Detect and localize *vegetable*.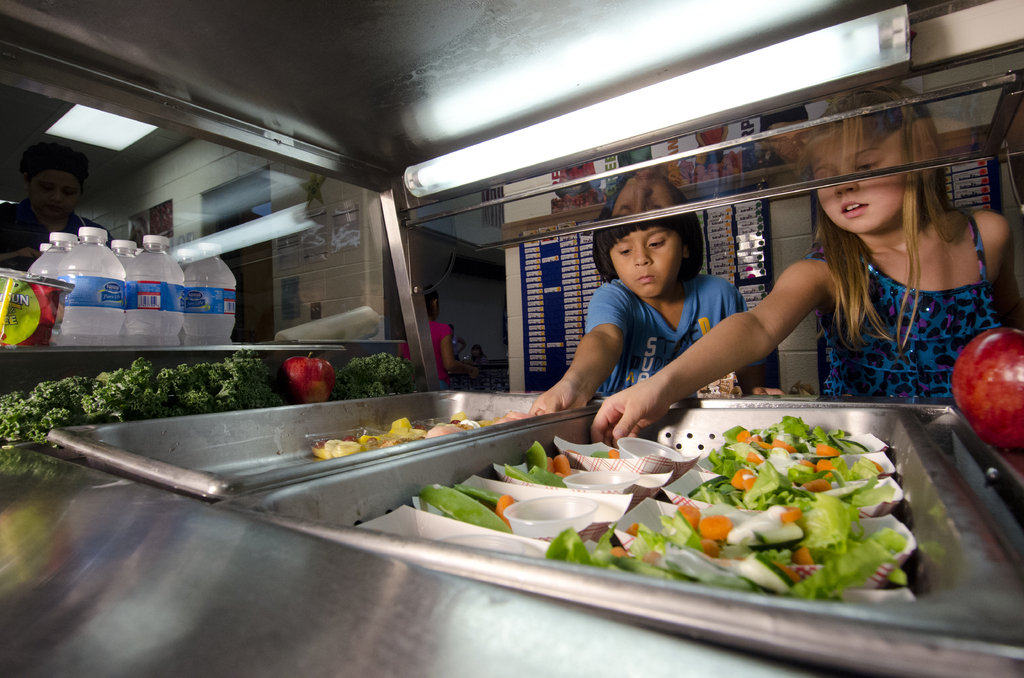
Localized at (left=506, top=436, right=572, bottom=487).
